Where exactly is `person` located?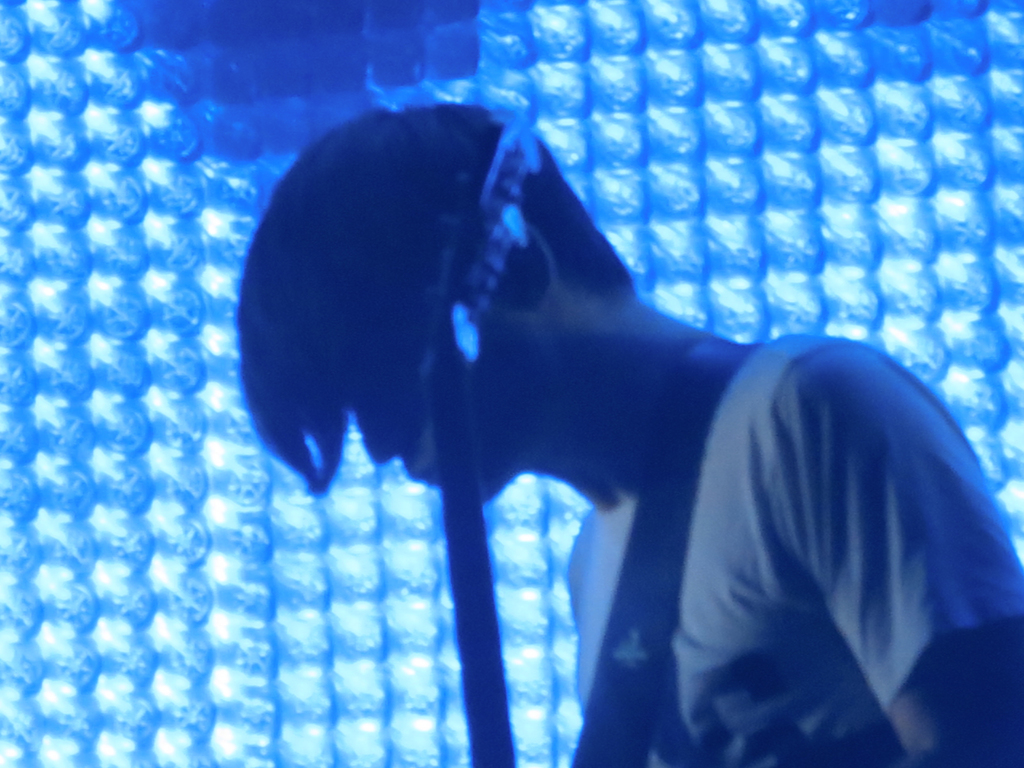
Its bounding box is <bbox>250, 66, 991, 764</bbox>.
